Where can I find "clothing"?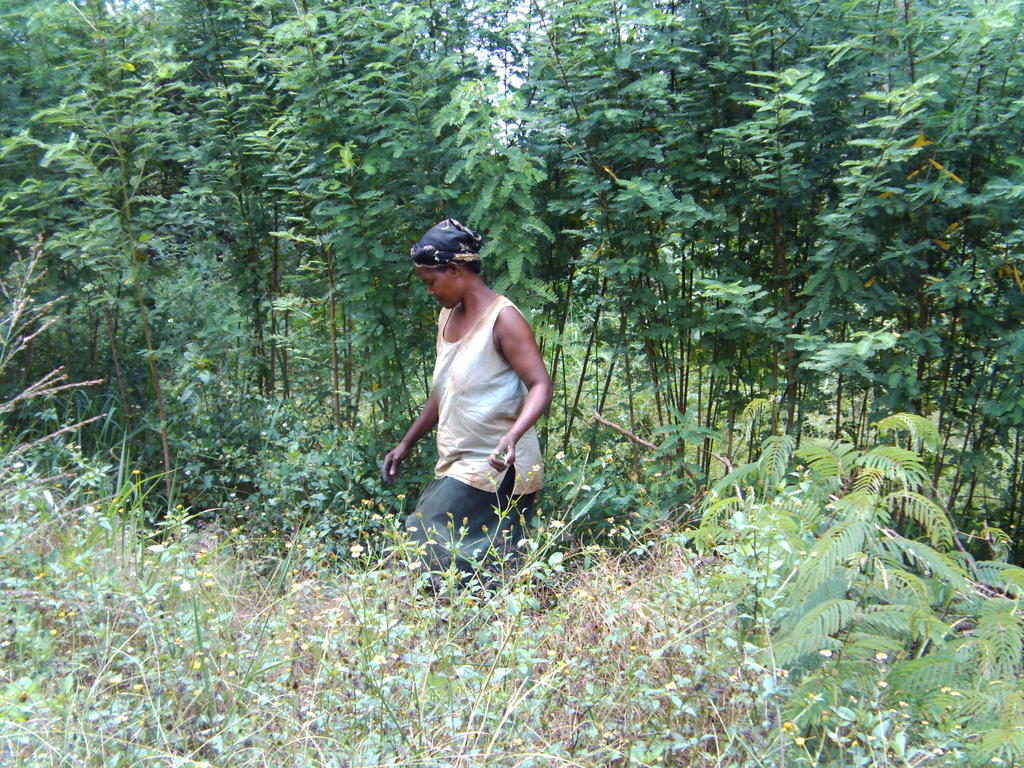
You can find it at [399, 269, 545, 528].
